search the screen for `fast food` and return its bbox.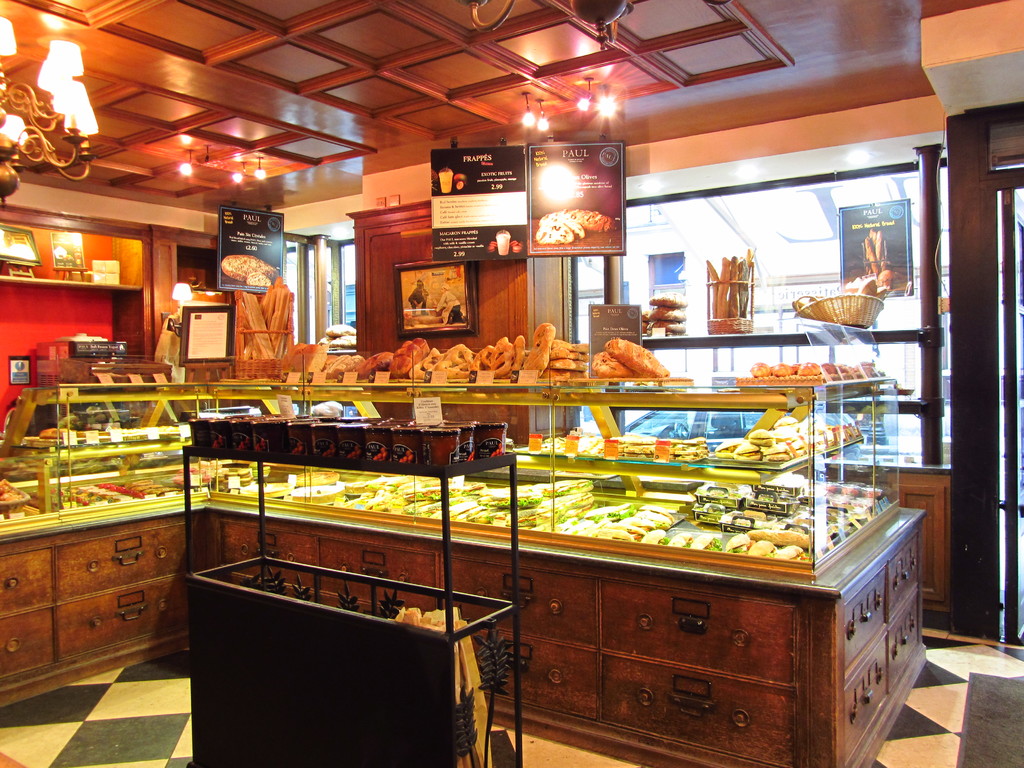
Found: [246, 271, 271, 287].
